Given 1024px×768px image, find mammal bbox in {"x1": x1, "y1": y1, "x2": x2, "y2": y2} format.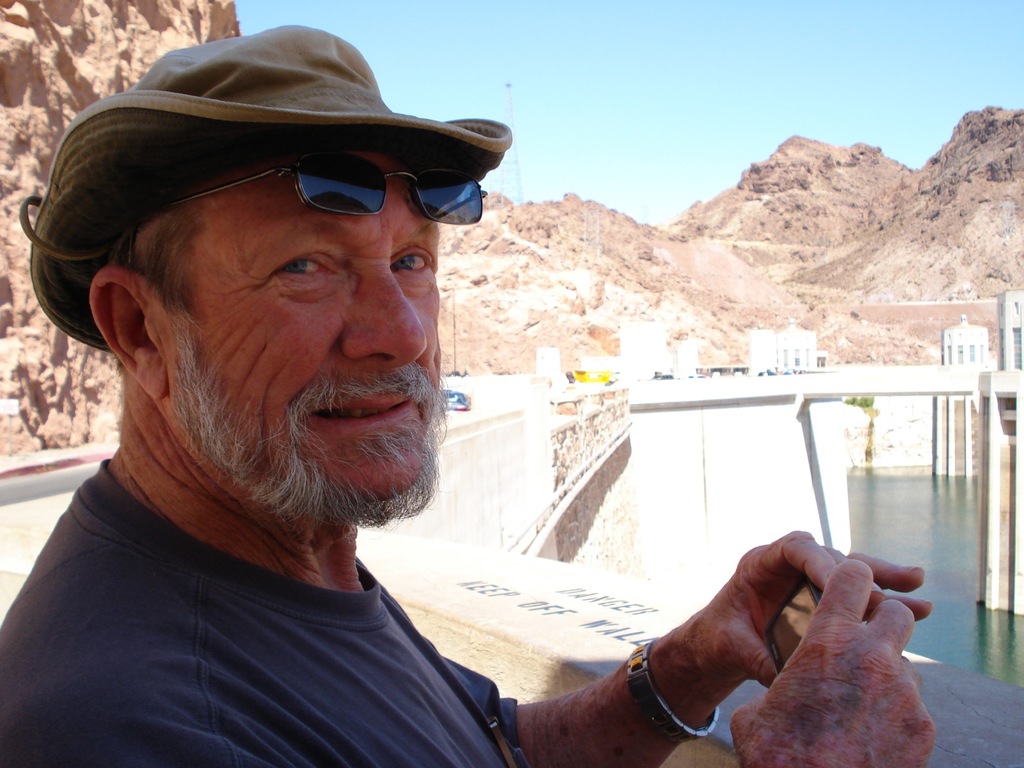
{"x1": 0, "y1": 19, "x2": 939, "y2": 767}.
